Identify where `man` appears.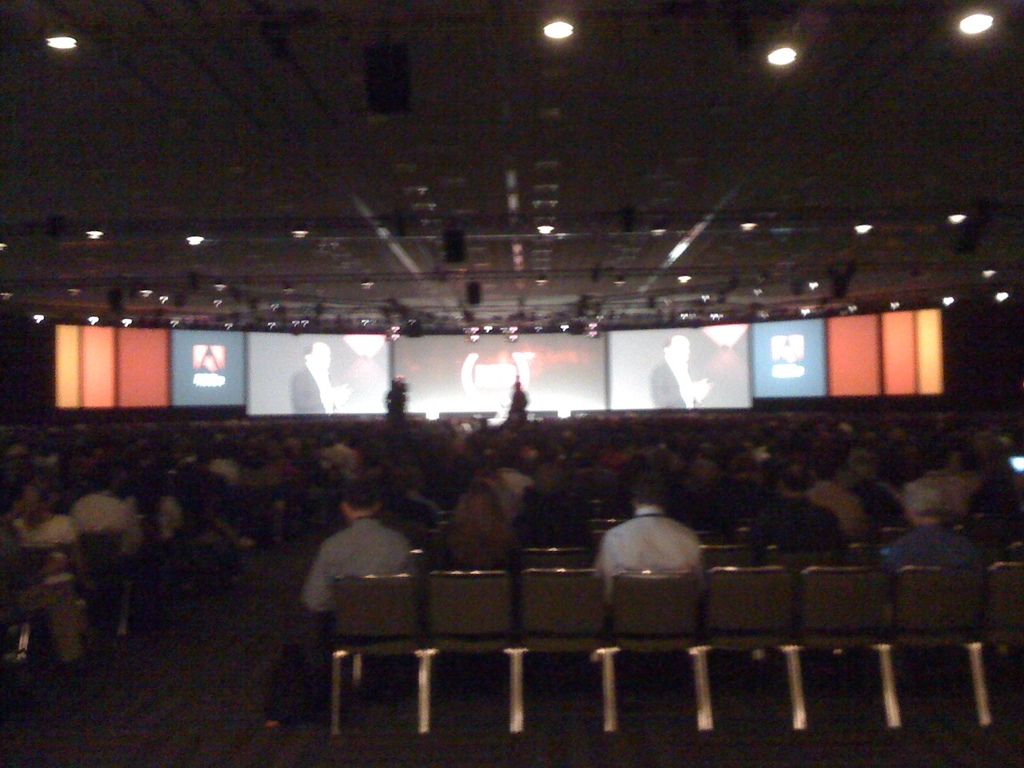
Appears at 580:470:715:580.
